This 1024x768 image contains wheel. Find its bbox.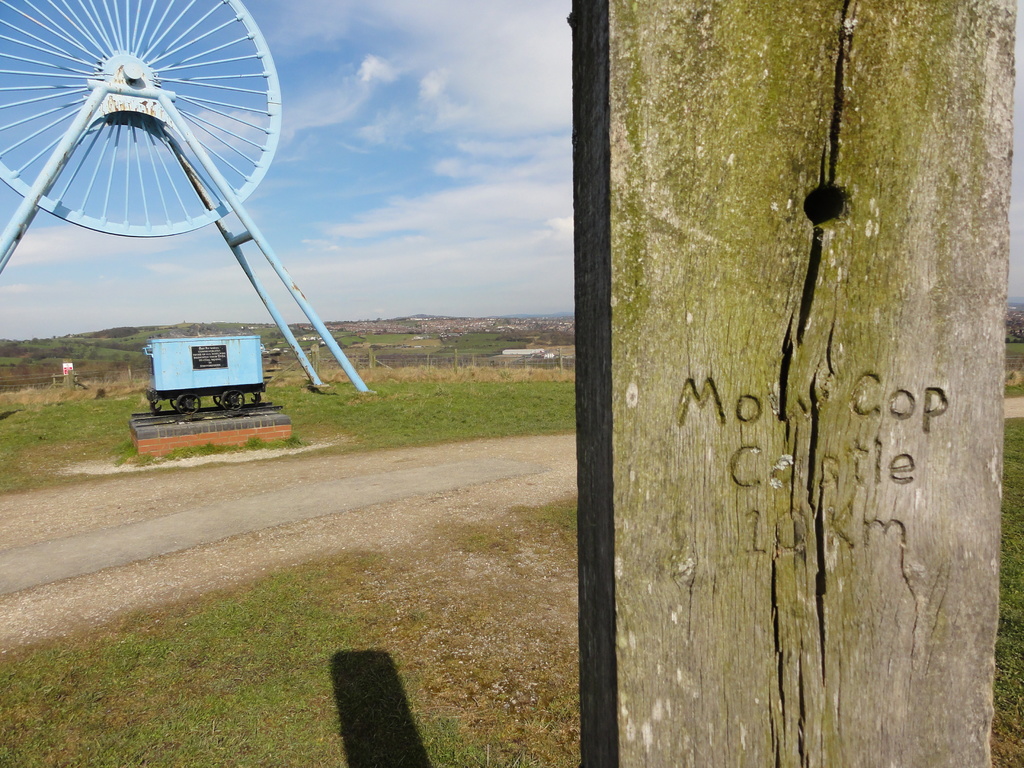
175:390:201:415.
